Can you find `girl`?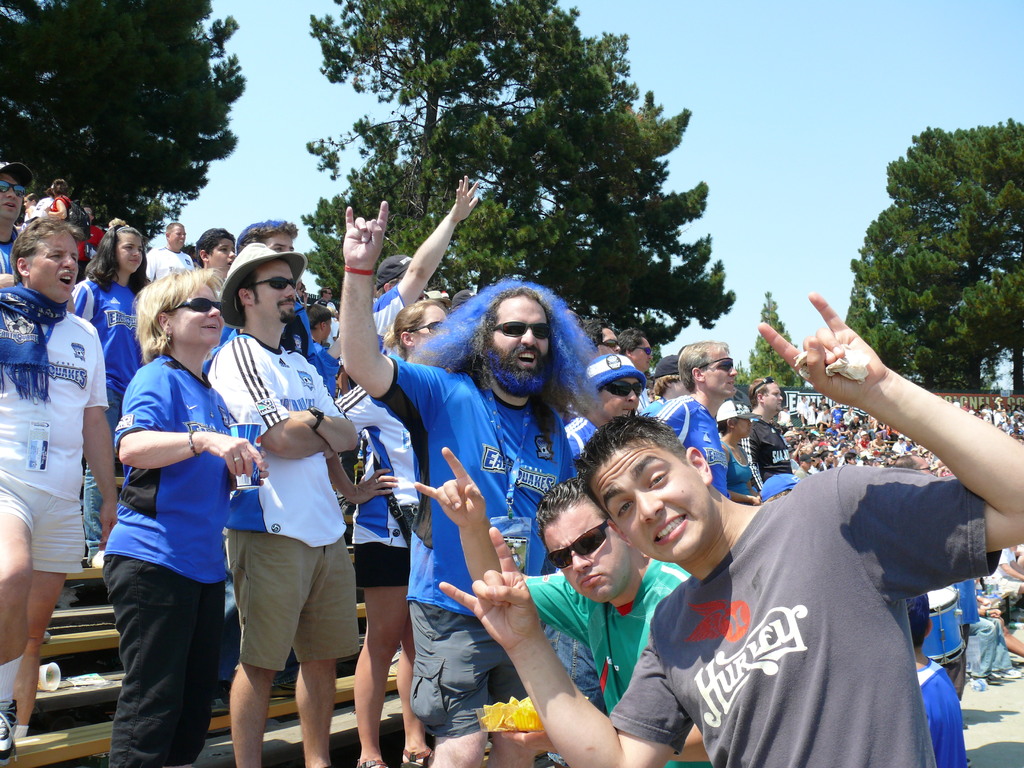
Yes, bounding box: 76, 220, 151, 566.
